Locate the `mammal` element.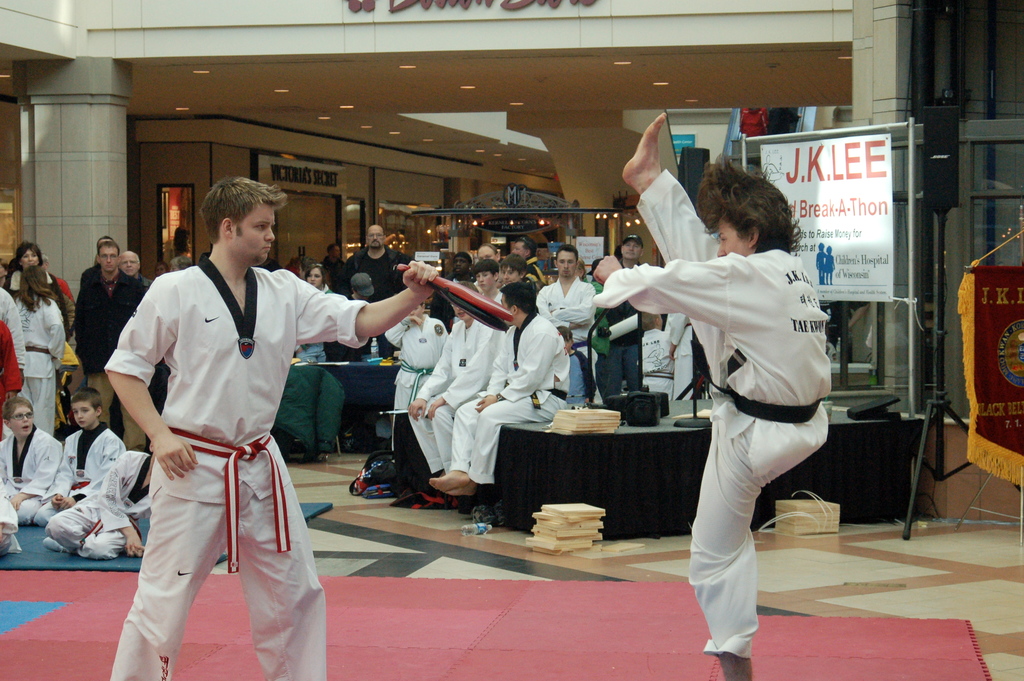
Element bbox: (257,254,282,273).
